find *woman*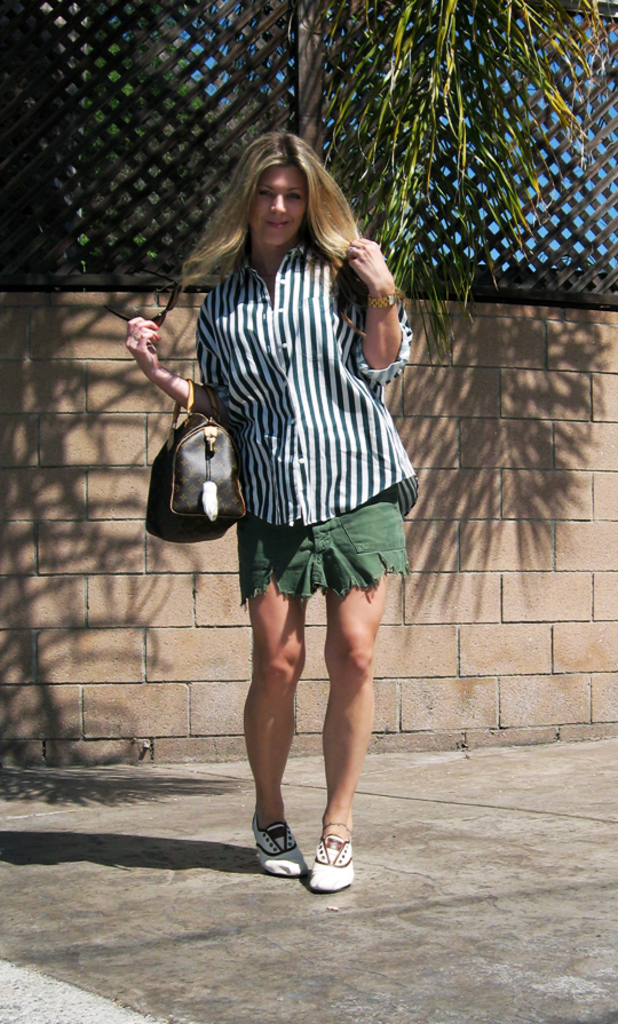
x1=146 y1=134 x2=429 y2=826
